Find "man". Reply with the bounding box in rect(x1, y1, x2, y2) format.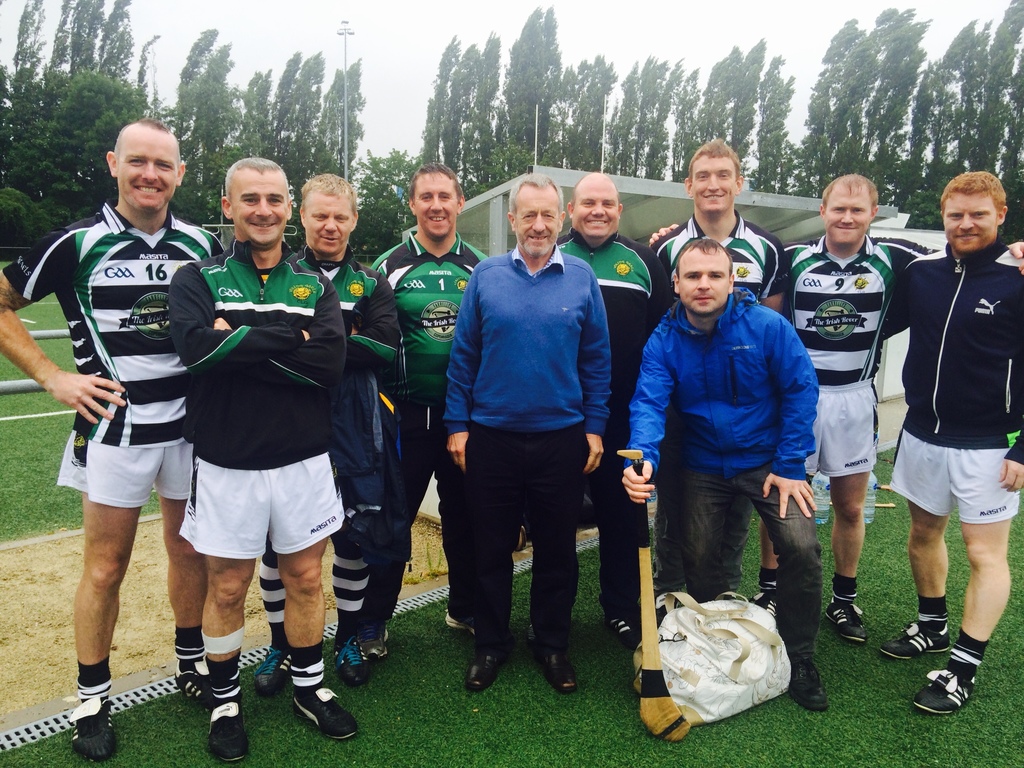
rect(169, 157, 350, 763).
